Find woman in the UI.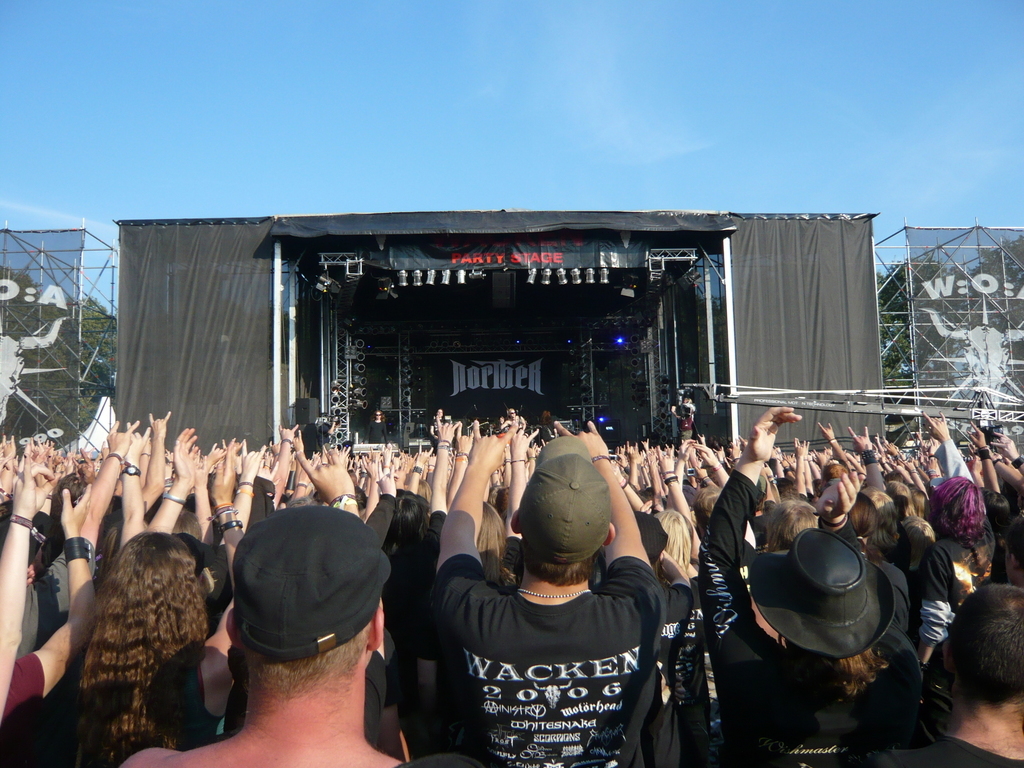
UI element at <region>354, 424, 491, 753</region>.
